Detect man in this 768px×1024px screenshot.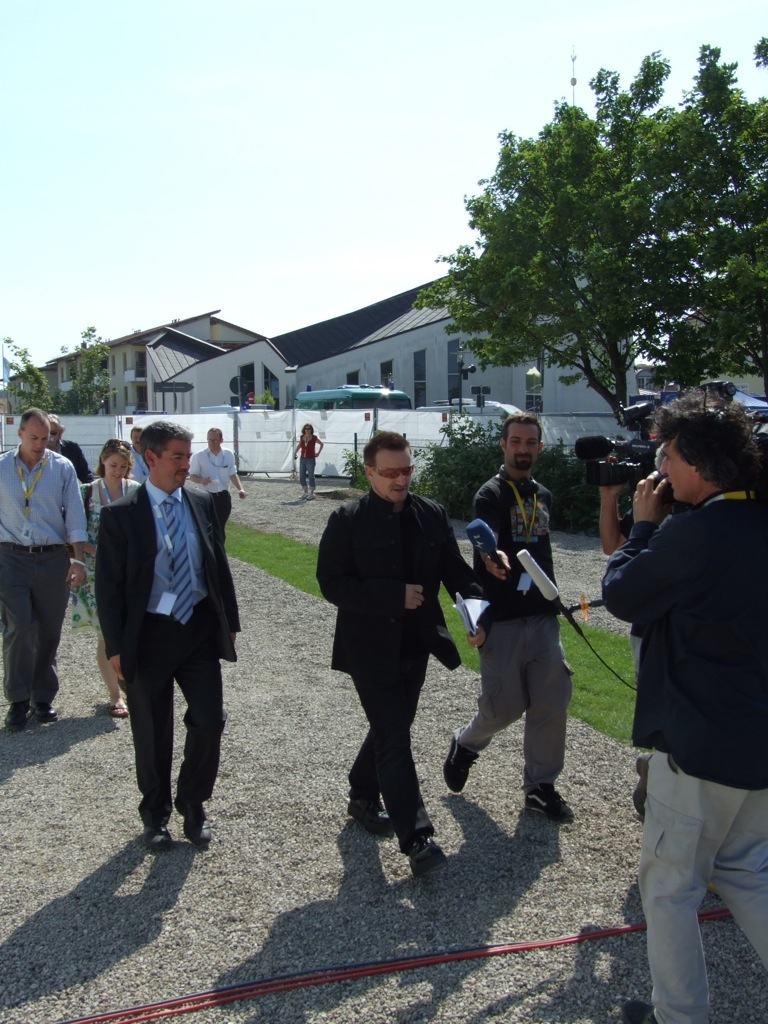
Detection: <region>605, 393, 767, 1023</region>.
